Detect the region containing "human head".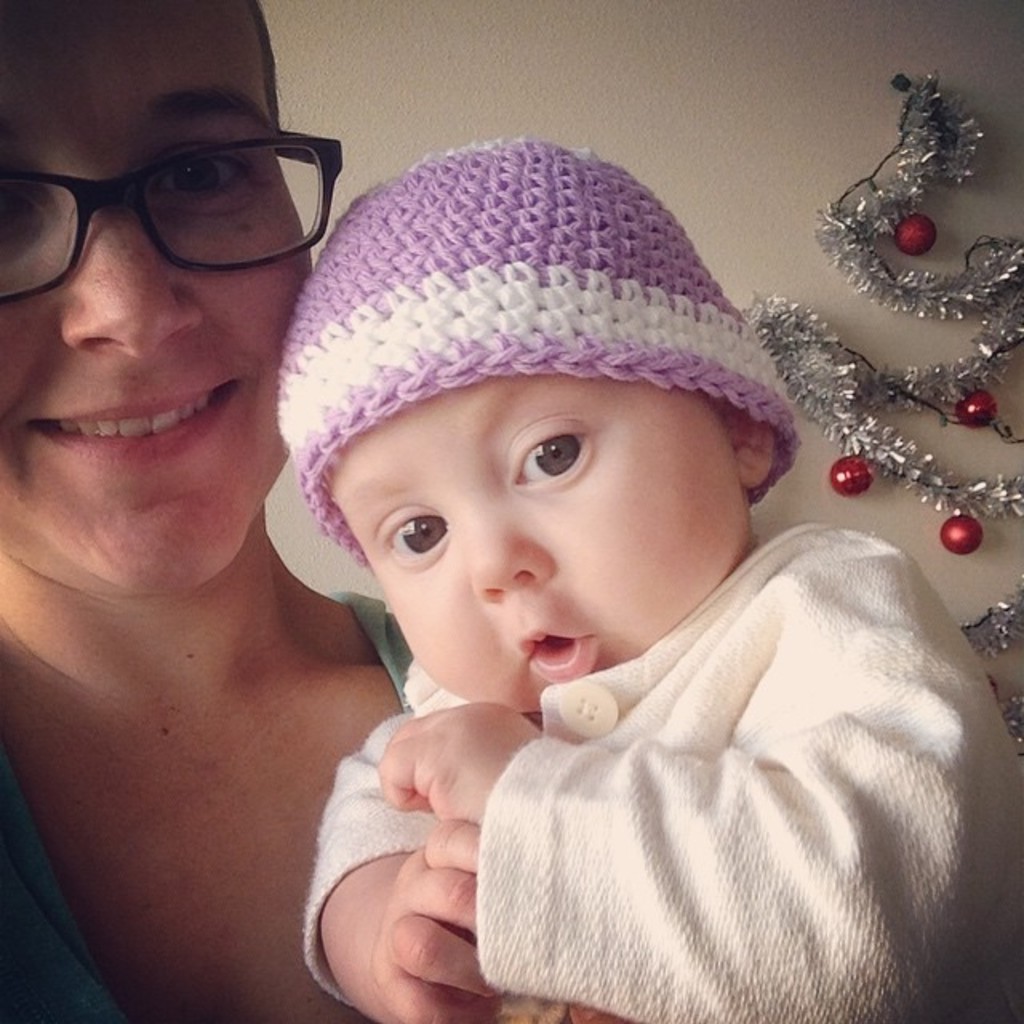
264/136/803/728.
